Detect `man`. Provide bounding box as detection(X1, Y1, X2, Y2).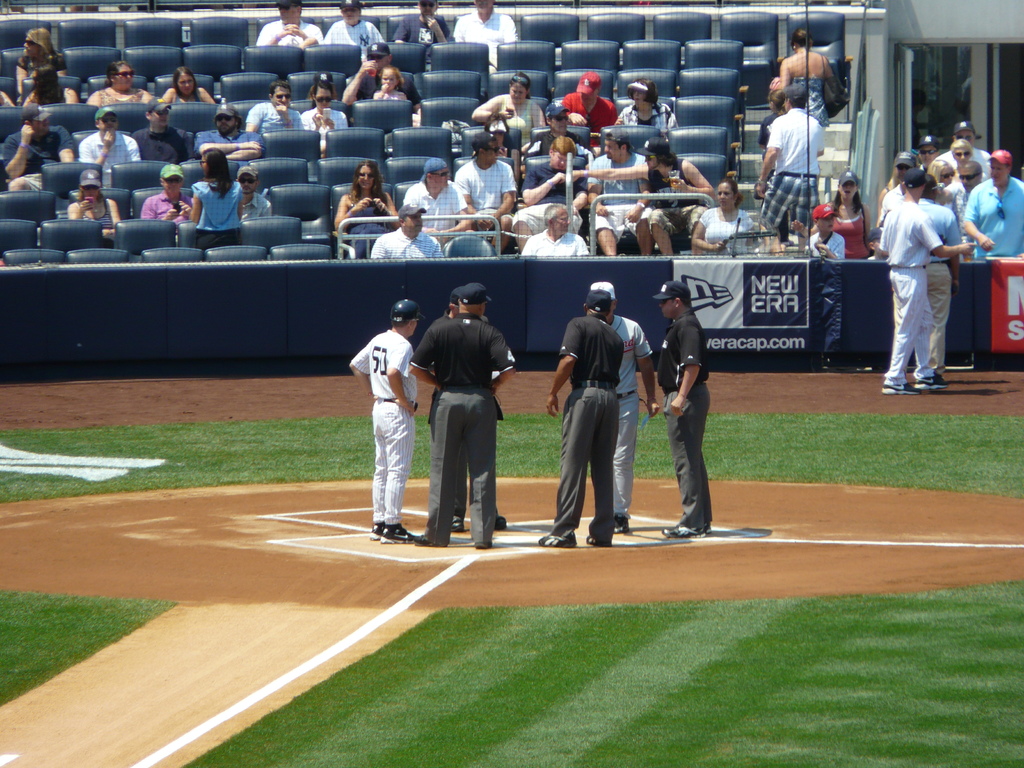
detection(571, 135, 717, 255).
